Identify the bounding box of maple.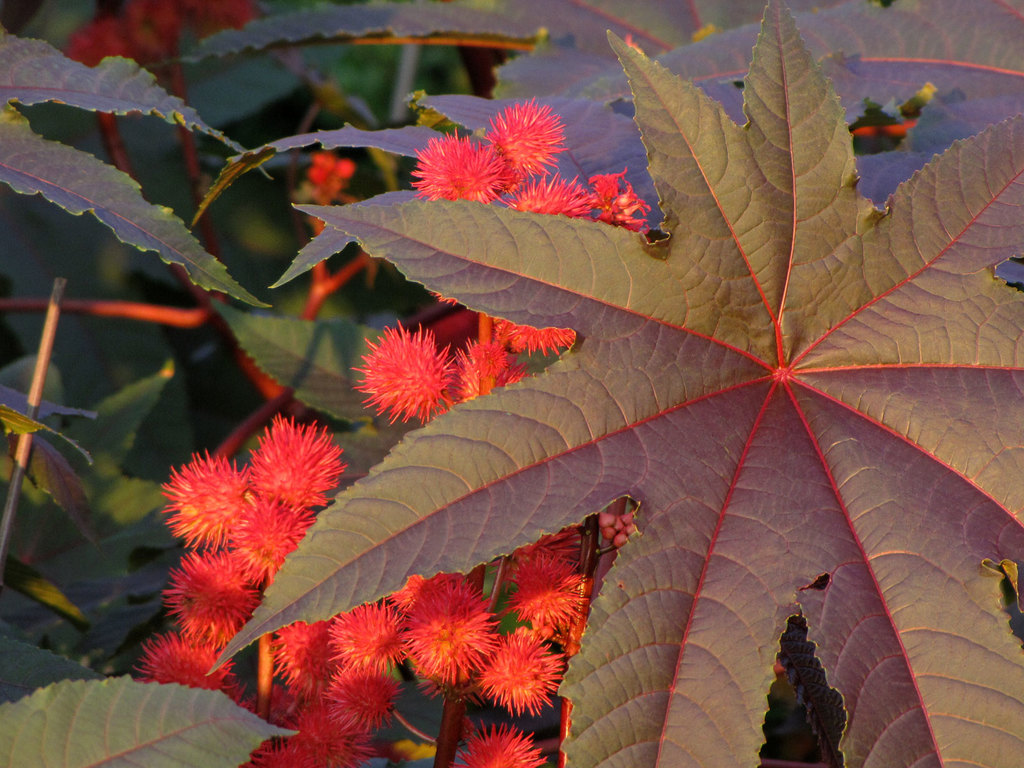
0,0,756,765.
